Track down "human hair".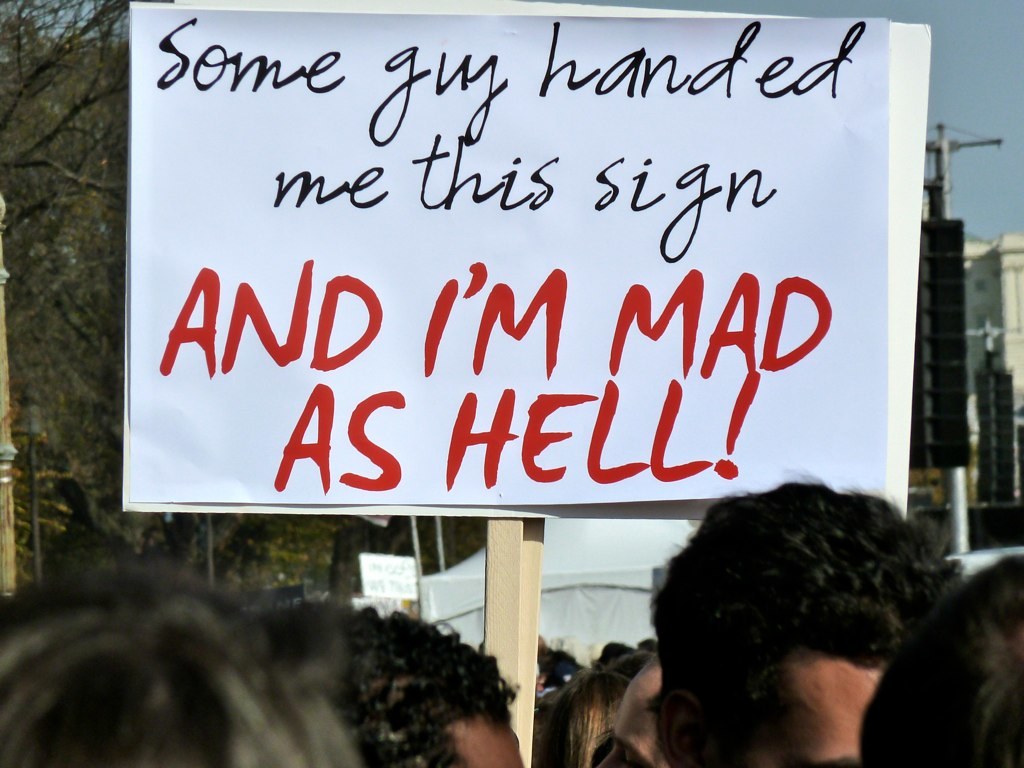
Tracked to {"left": 528, "top": 671, "right": 636, "bottom": 767}.
